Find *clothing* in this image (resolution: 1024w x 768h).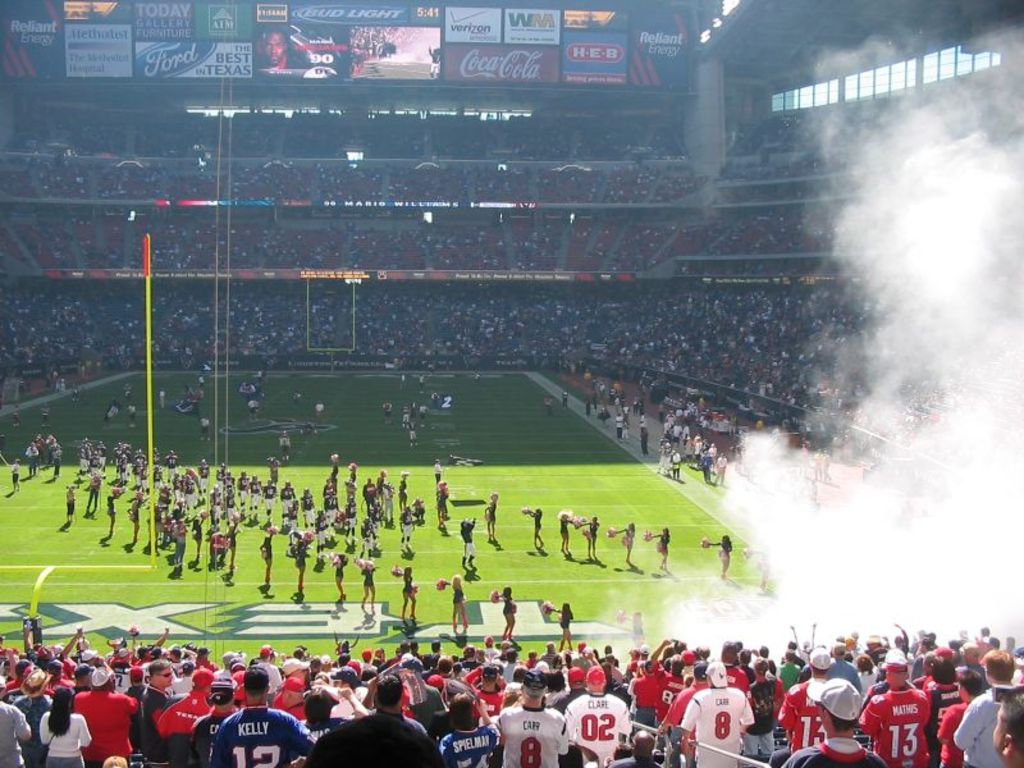
{"left": 589, "top": 399, "right": 591, "bottom": 419}.
